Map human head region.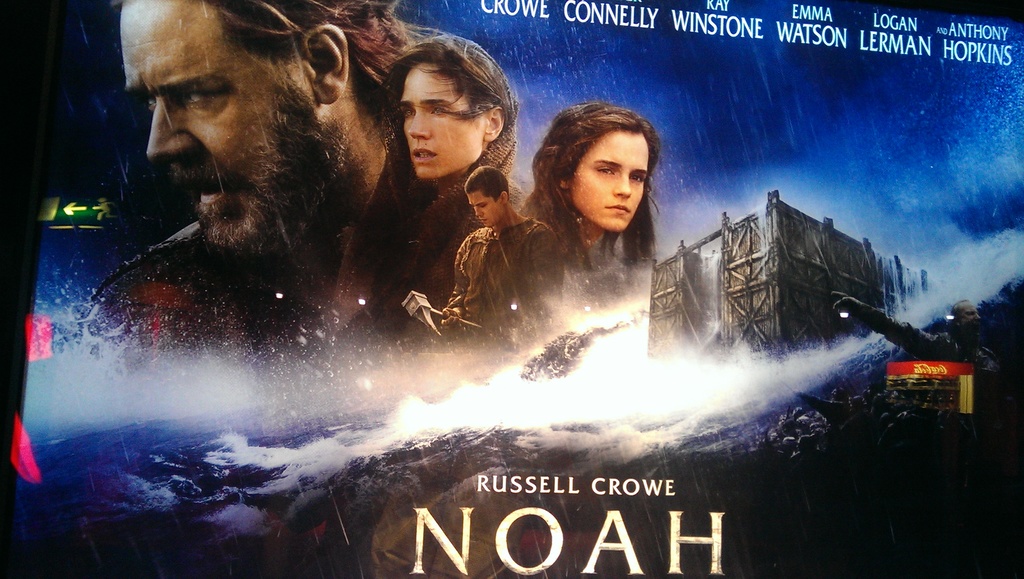
Mapped to bbox=(120, 0, 410, 266).
